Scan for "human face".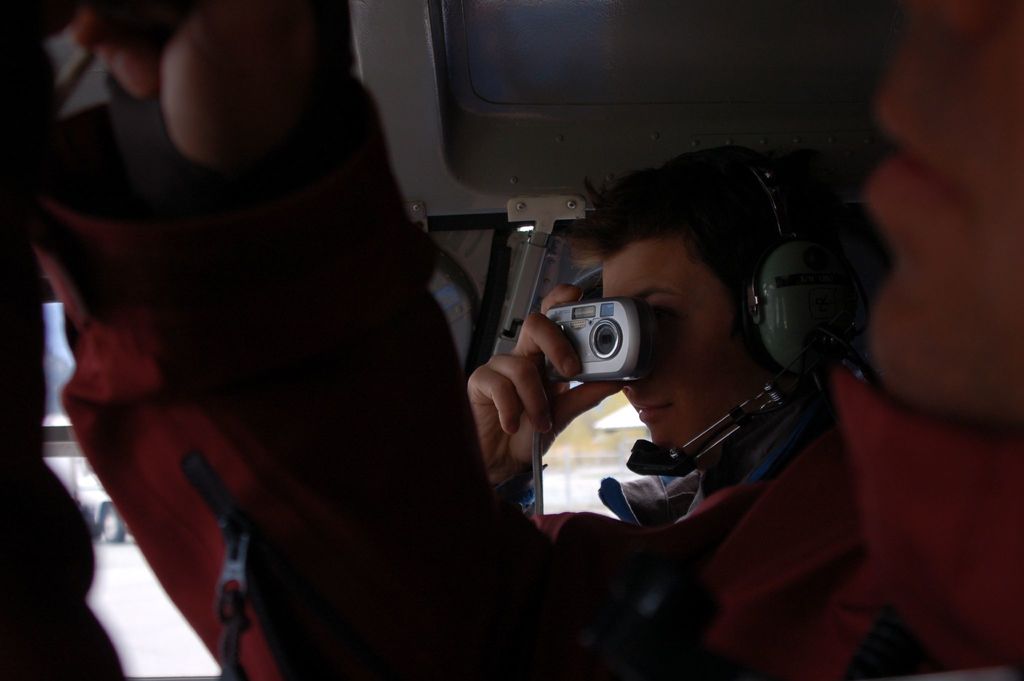
Scan result: (865,0,1023,429).
